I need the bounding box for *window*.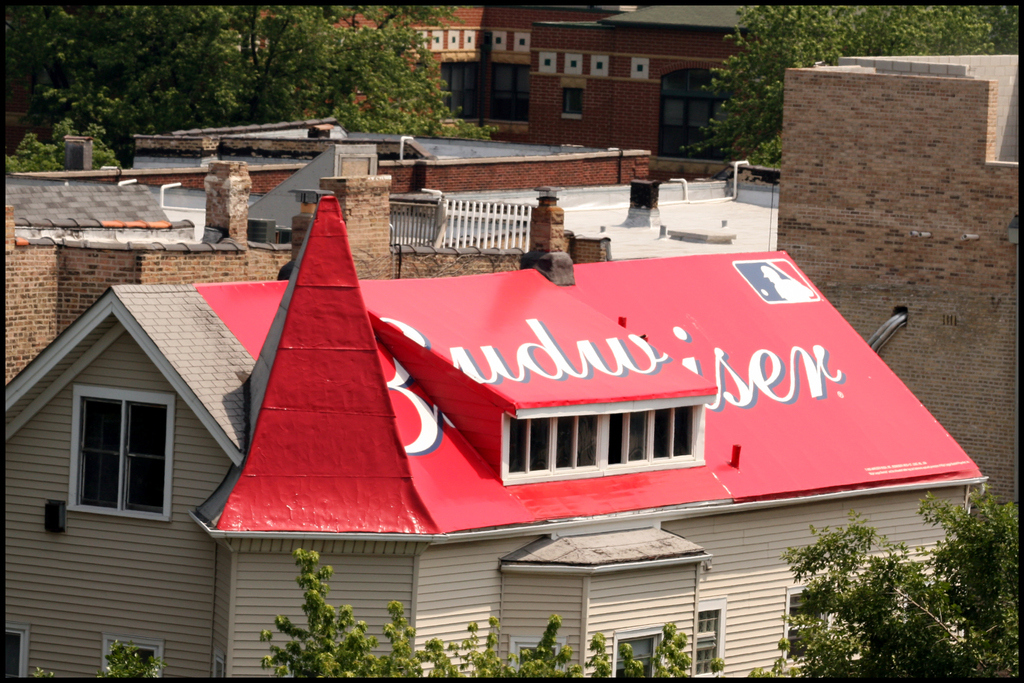
Here it is: l=614, t=628, r=665, b=682.
